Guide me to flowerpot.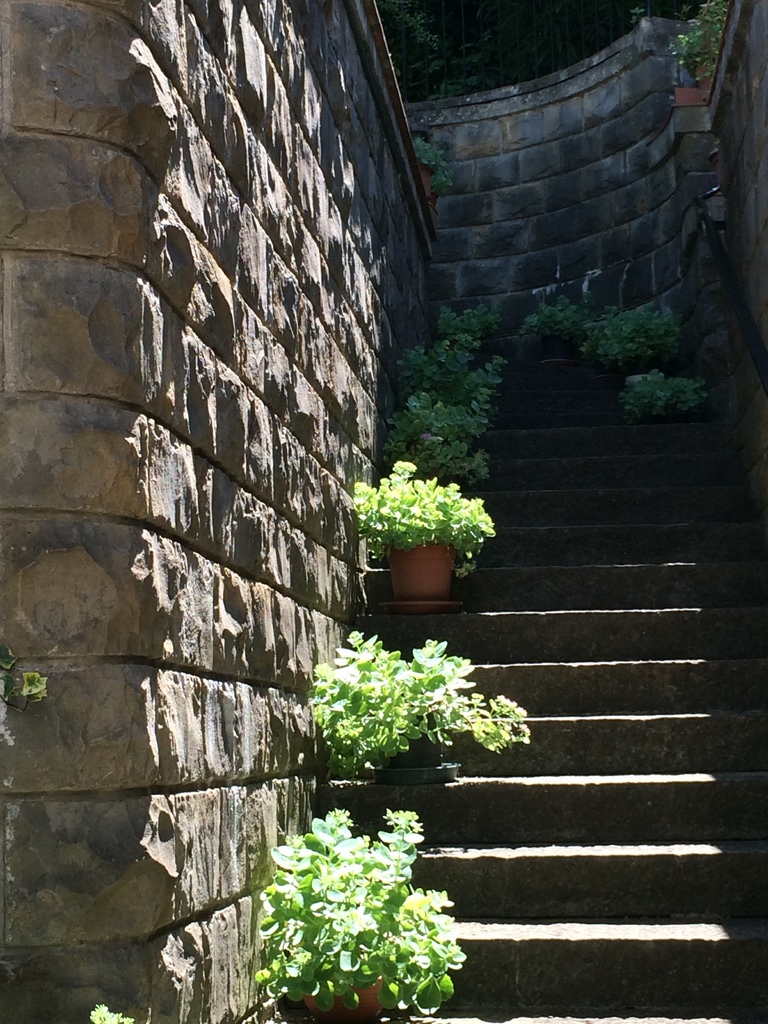
Guidance: <region>305, 980, 387, 1022</region>.
